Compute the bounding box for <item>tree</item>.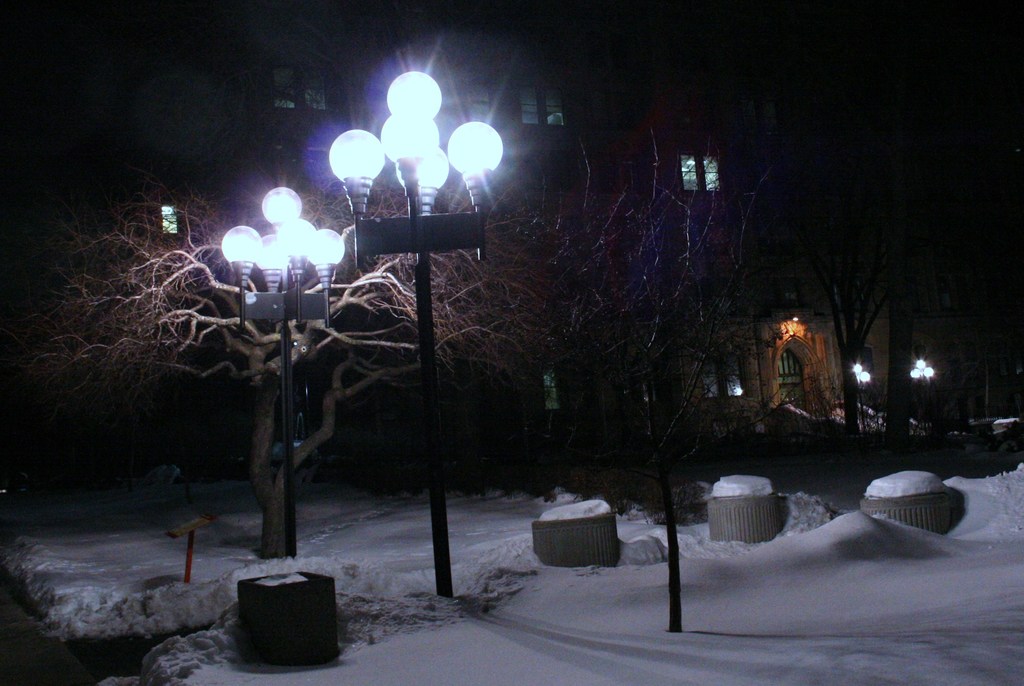
<bbox>809, 243, 892, 432</bbox>.
